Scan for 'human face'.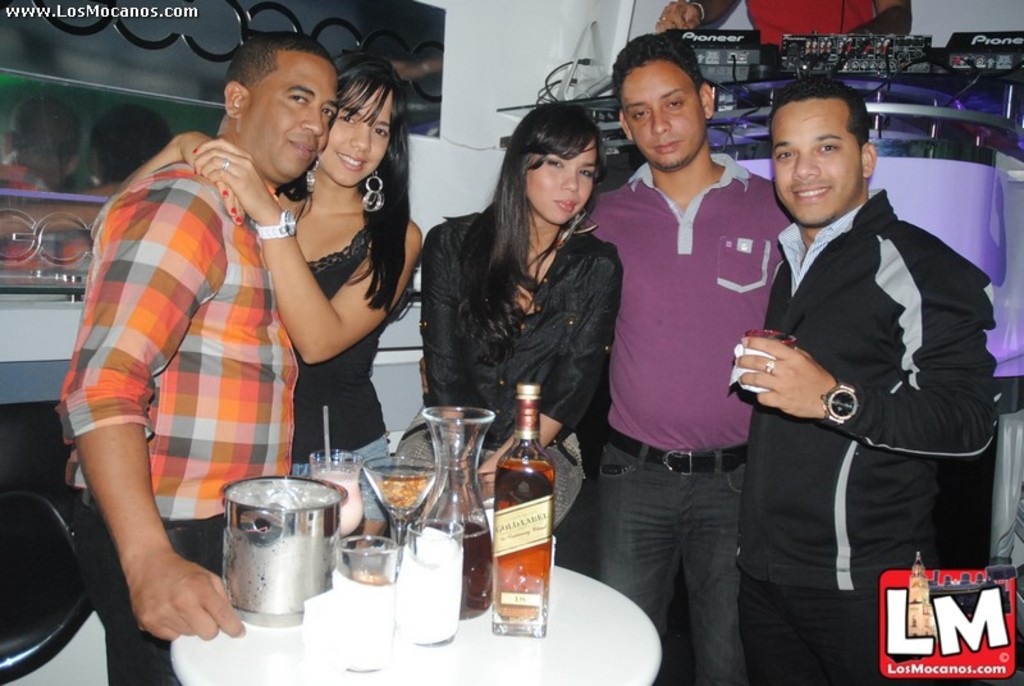
Scan result: Rect(767, 105, 856, 225).
